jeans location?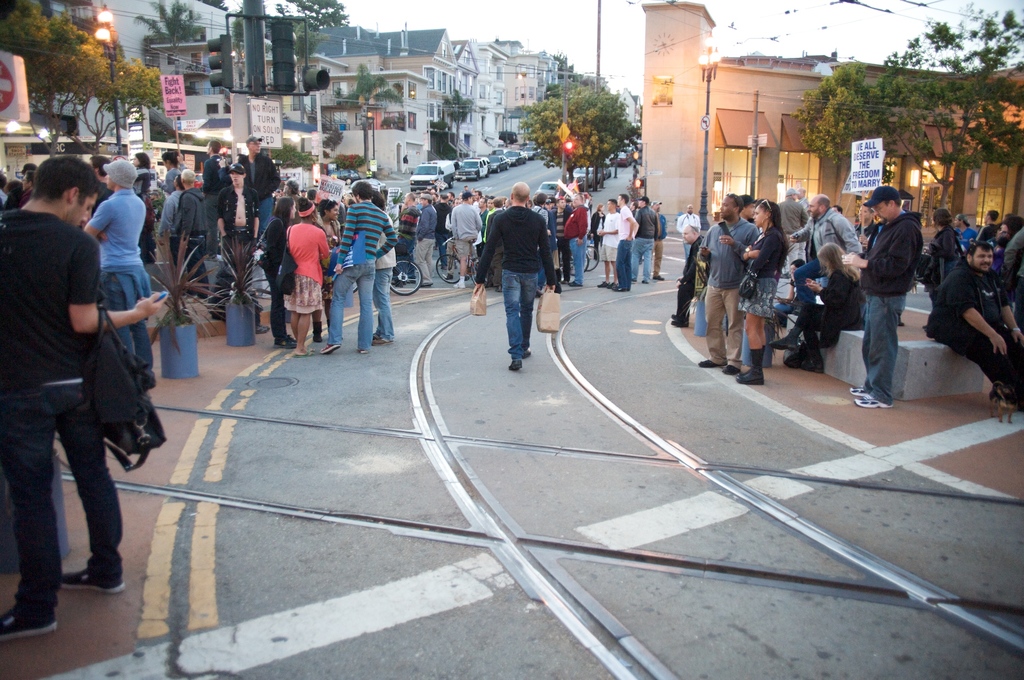
{"left": 566, "top": 237, "right": 588, "bottom": 287}
